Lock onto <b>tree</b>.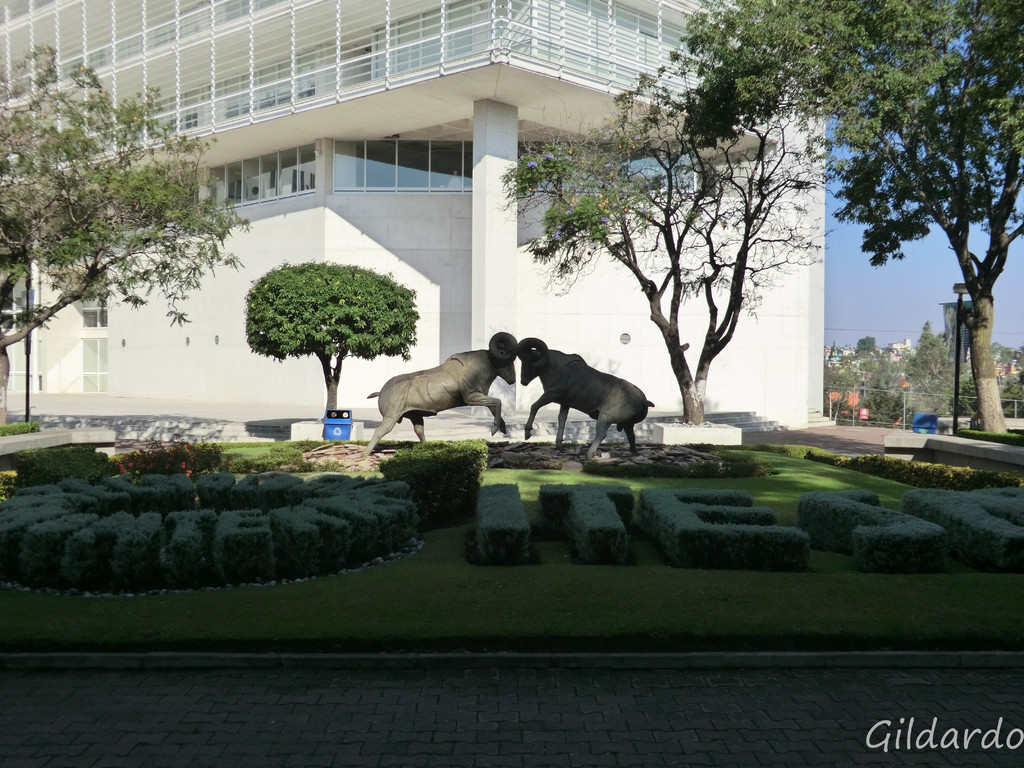
Locked: crop(237, 236, 422, 414).
